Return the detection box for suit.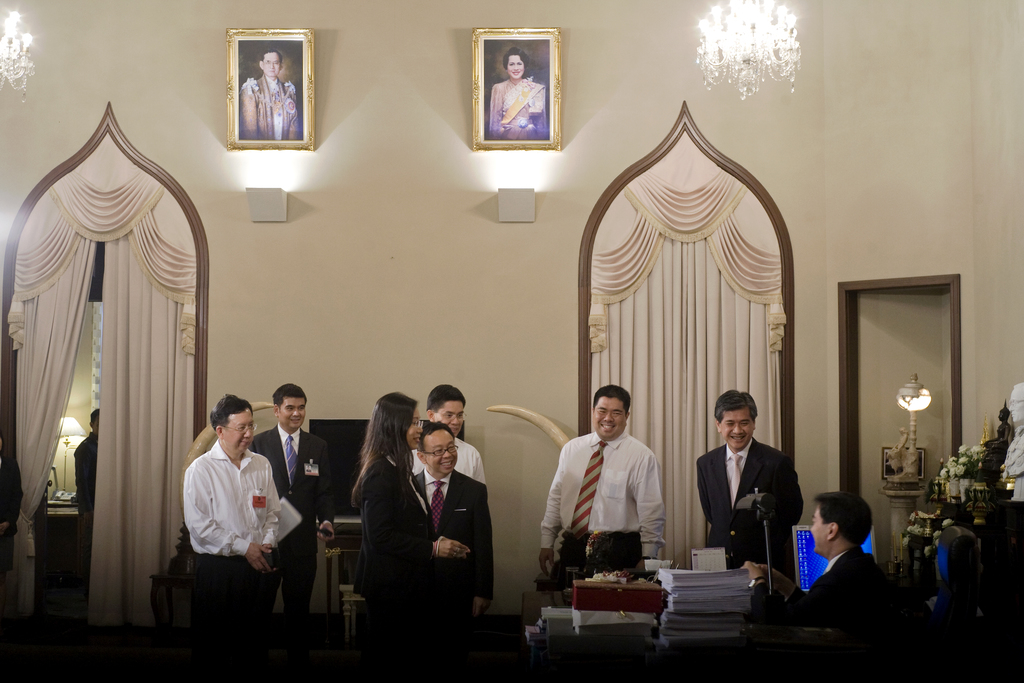
box(409, 472, 495, 630).
